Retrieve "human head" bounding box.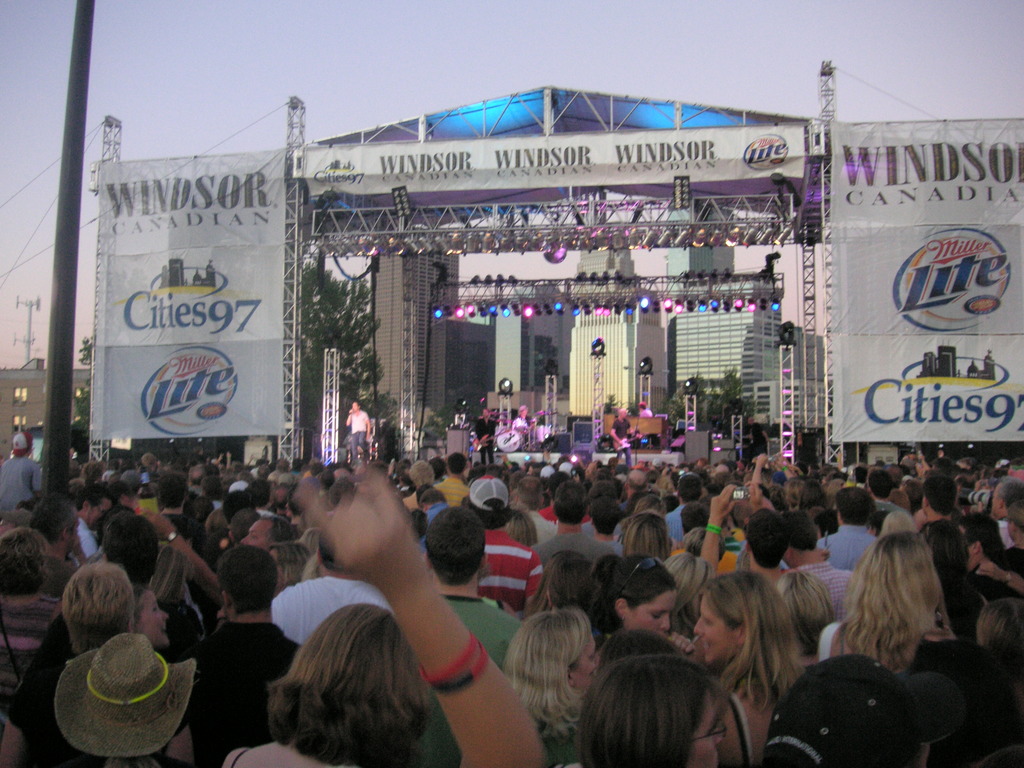
Bounding box: 882/506/916/532.
